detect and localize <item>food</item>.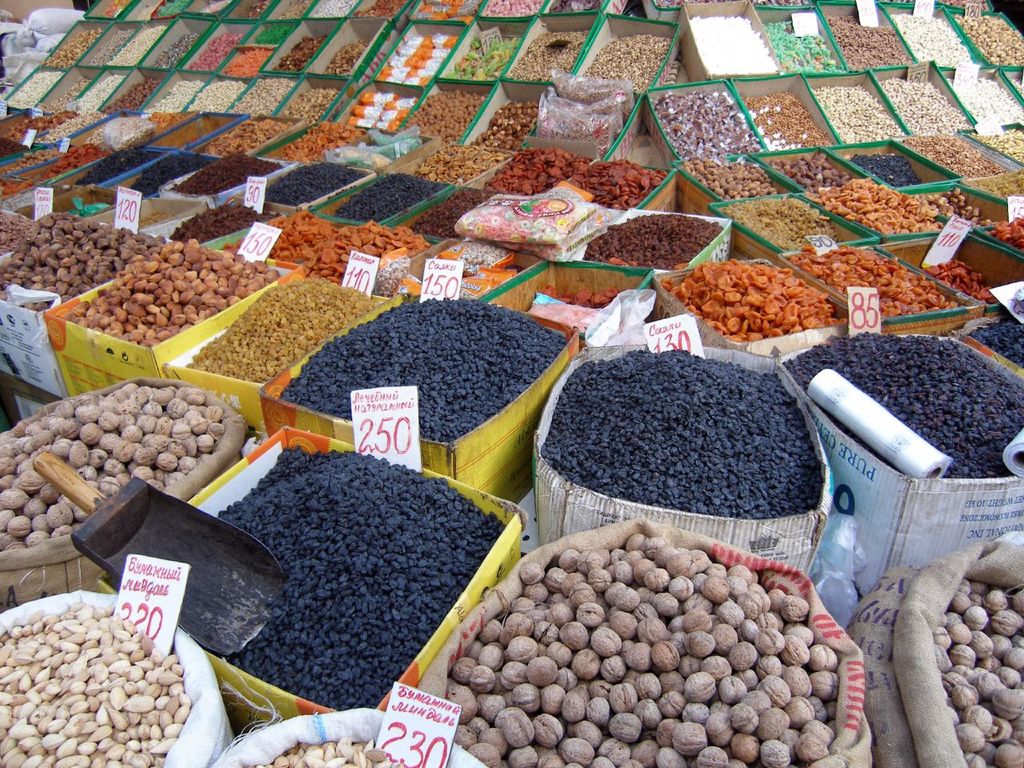
Localized at 482/0/544/17.
